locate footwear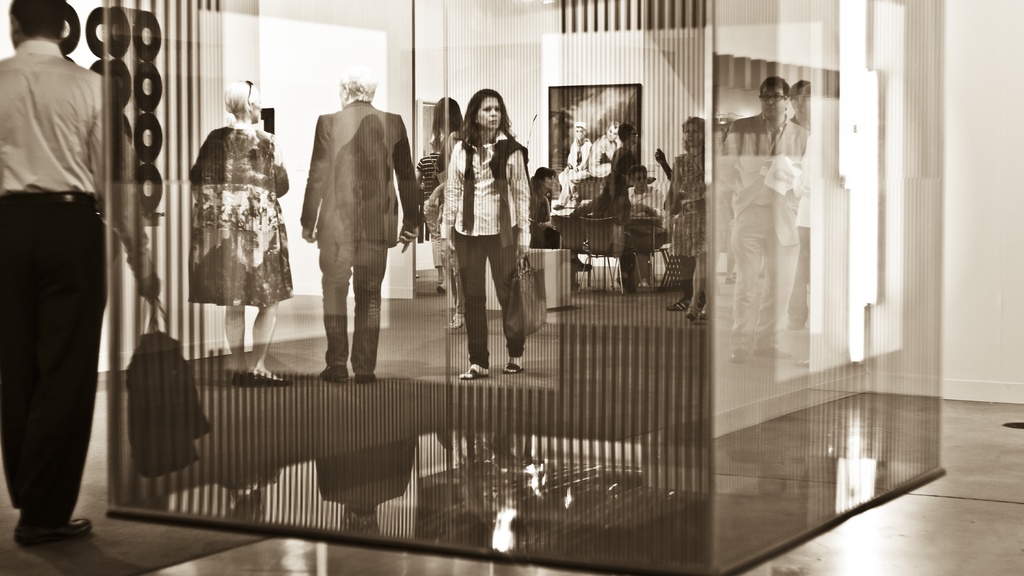
detection(698, 297, 705, 307)
